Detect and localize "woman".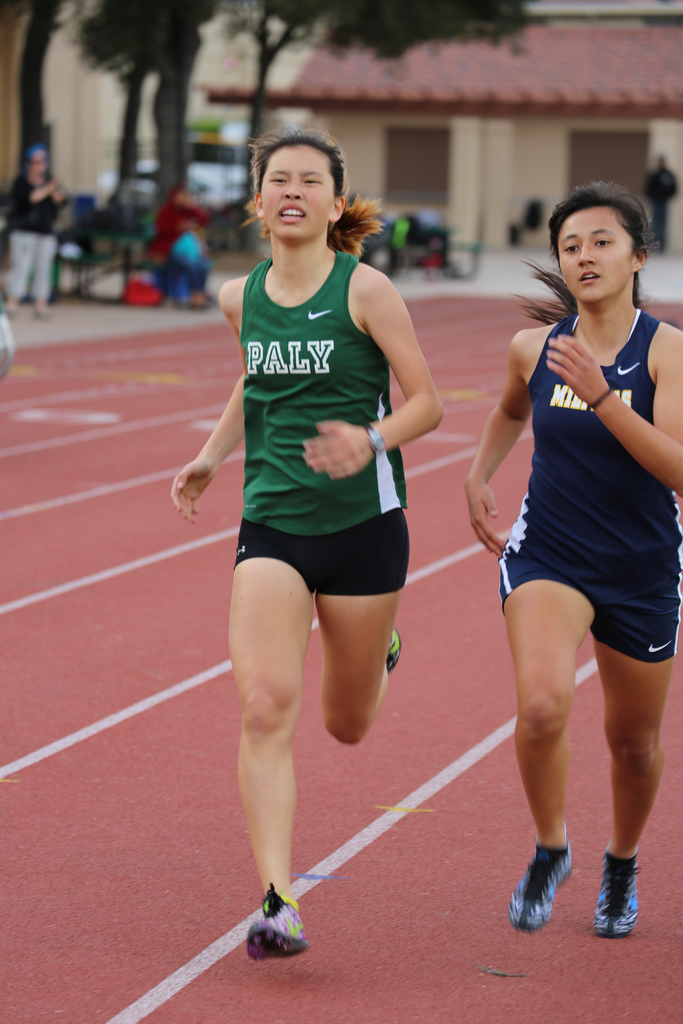
Localized at 4/143/59/302.
